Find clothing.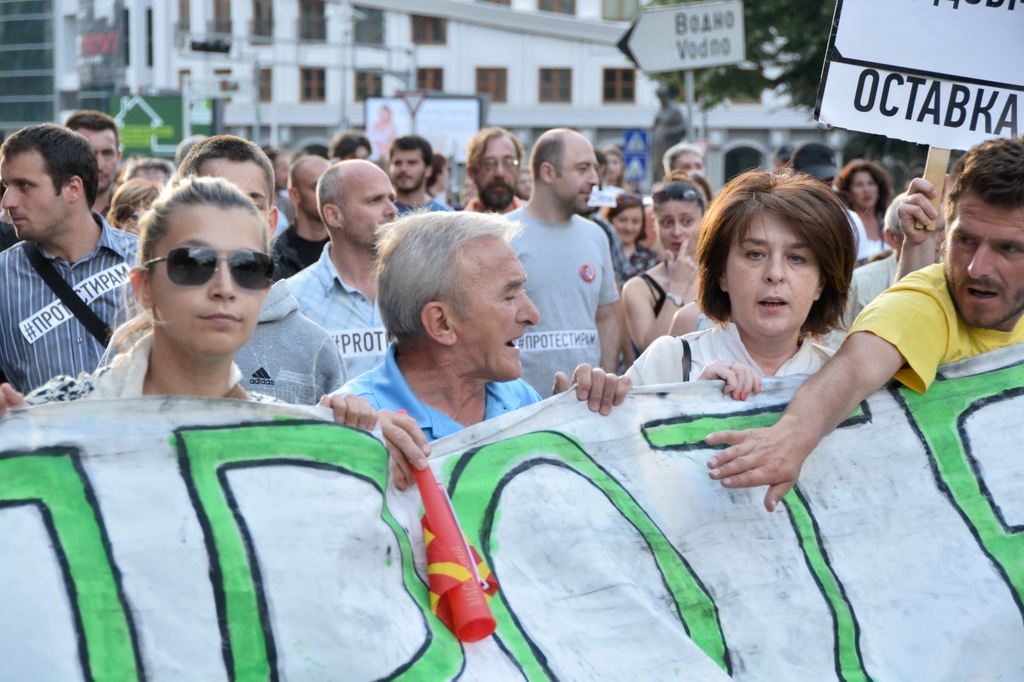
2, 180, 118, 399.
